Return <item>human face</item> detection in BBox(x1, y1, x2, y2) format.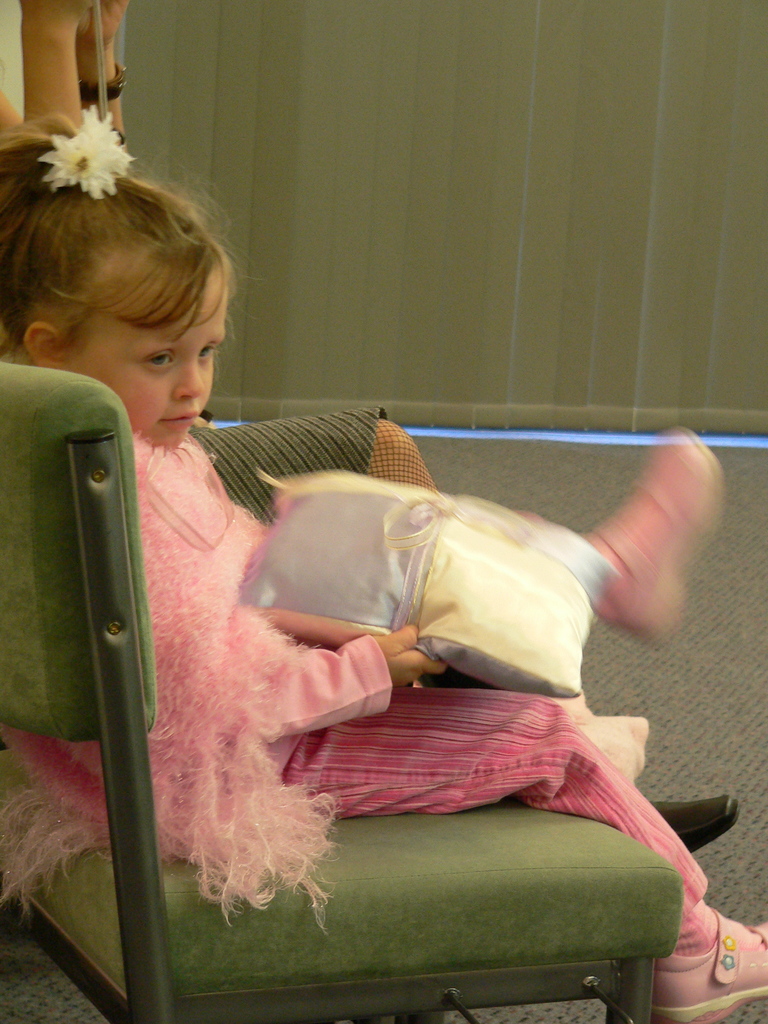
BBox(72, 274, 230, 439).
